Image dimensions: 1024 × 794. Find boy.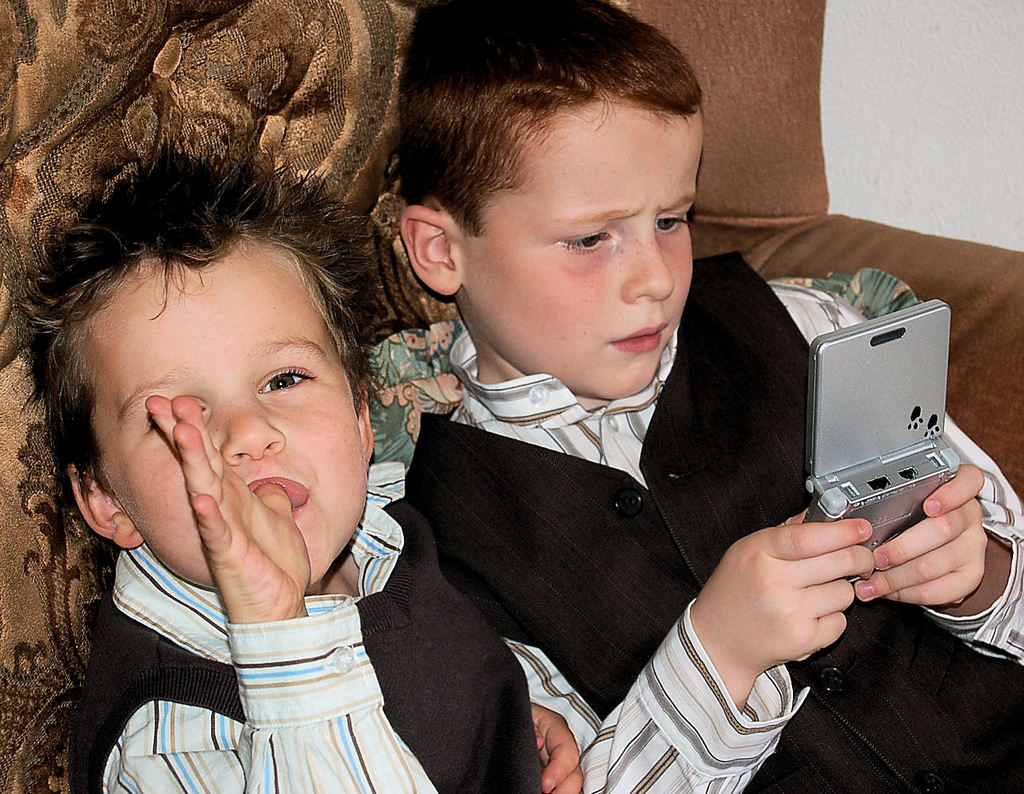
pyautogui.locateOnScreen(20, 137, 487, 792).
